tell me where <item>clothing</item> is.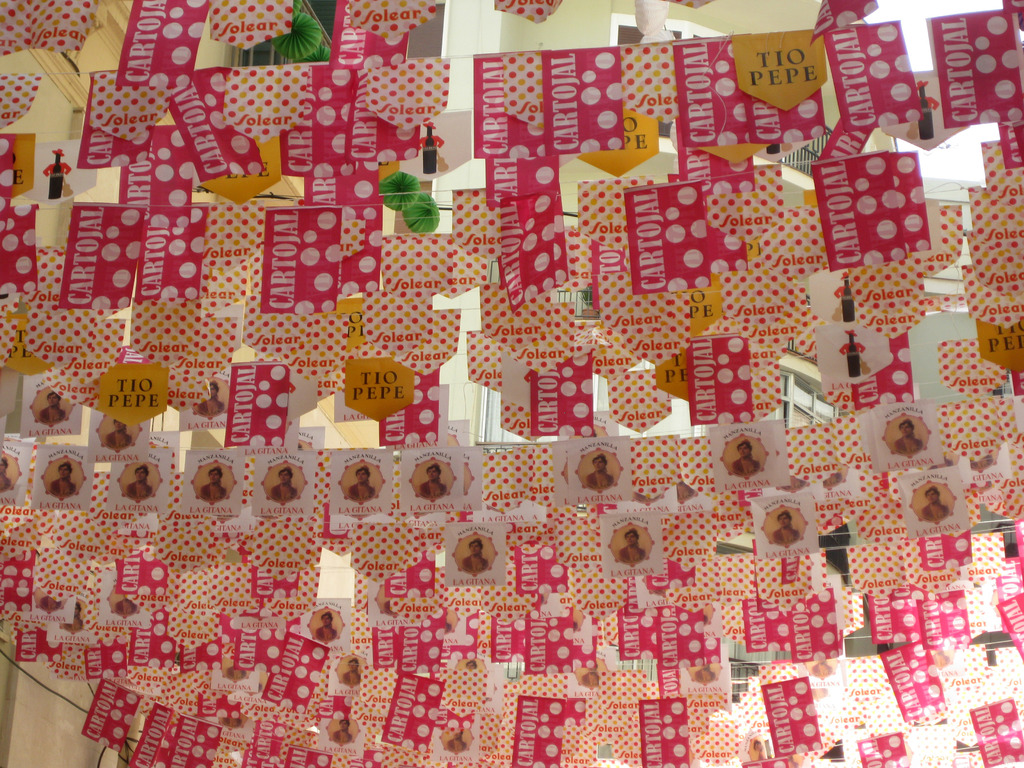
<item>clothing</item> is at [left=106, top=597, right=140, bottom=617].
